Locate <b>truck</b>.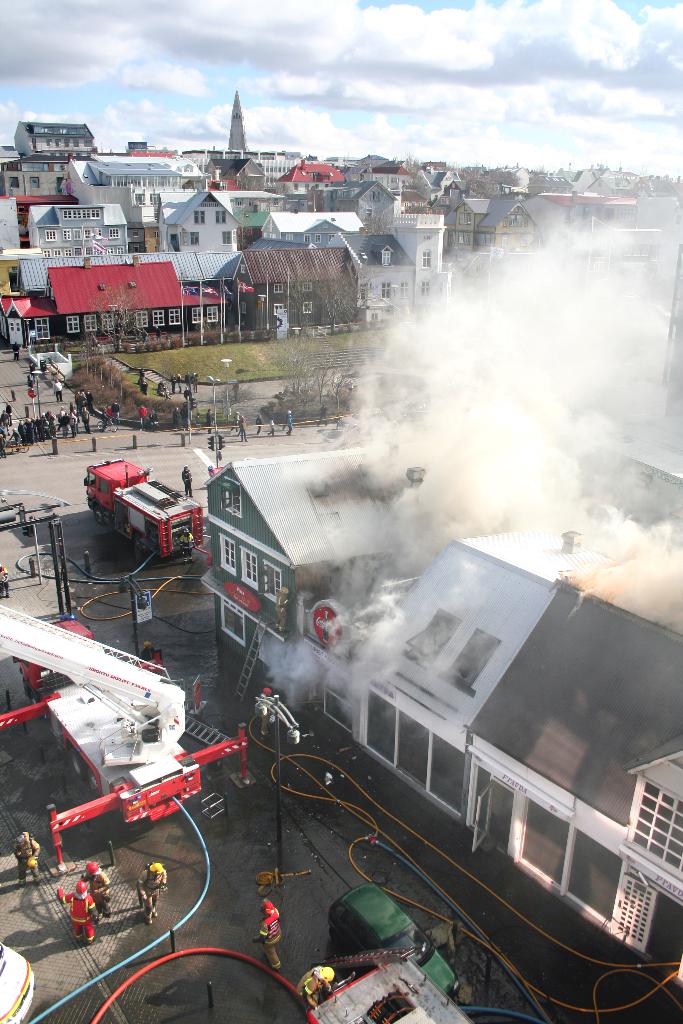
Bounding box: <bbox>0, 625, 258, 870</bbox>.
